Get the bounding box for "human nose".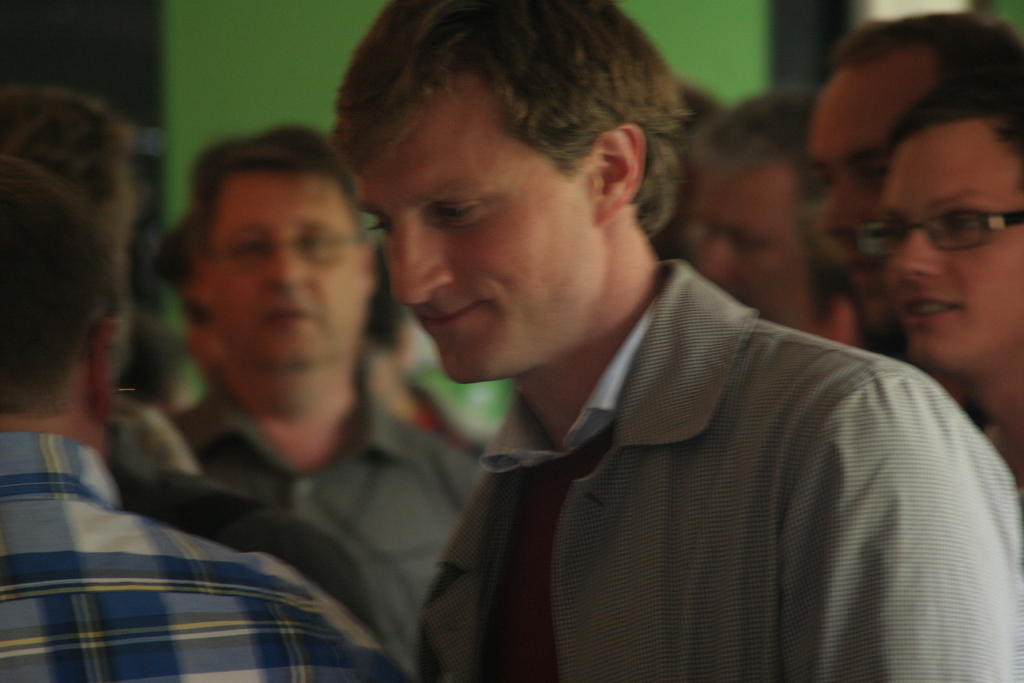
261,247,304,287.
